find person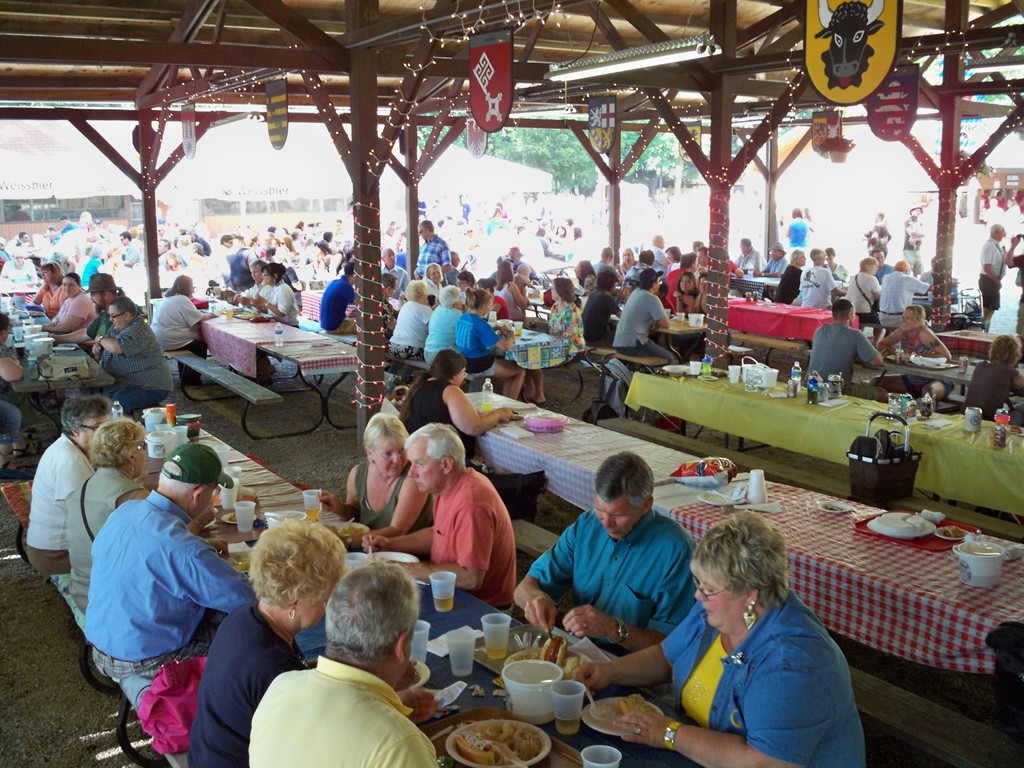
(left=521, top=280, right=582, bottom=407)
